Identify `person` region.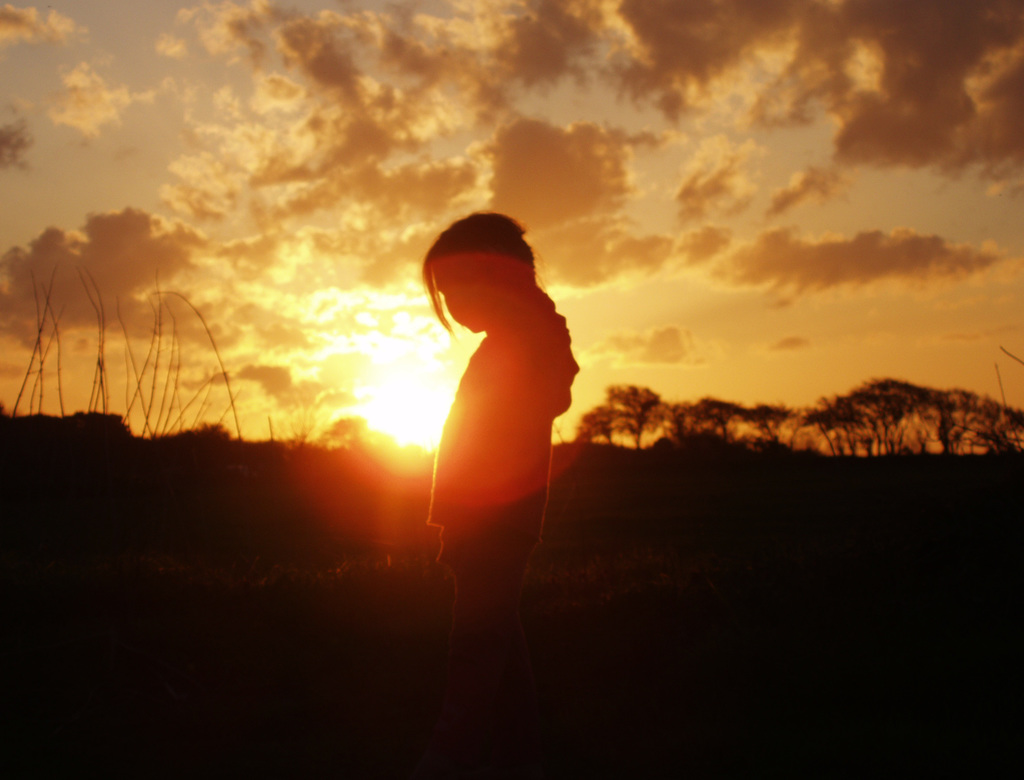
Region: (422, 210, 580, 685).
